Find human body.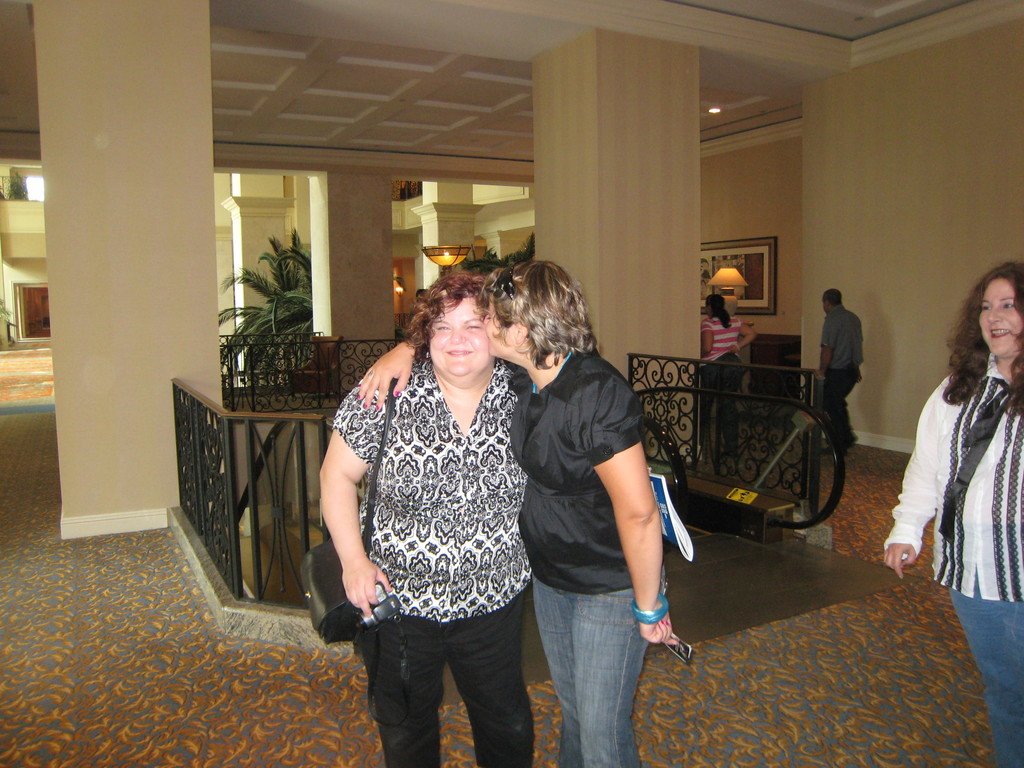
306/262/536/763.
